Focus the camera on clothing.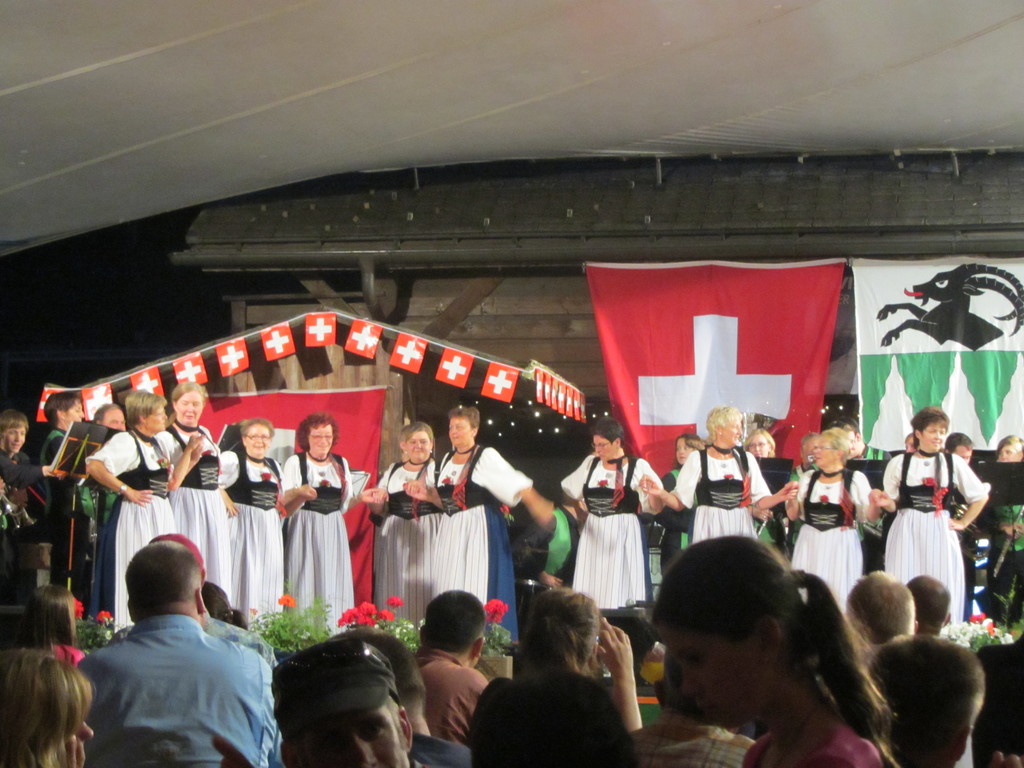
Focus region: (992,503,1023,627).
